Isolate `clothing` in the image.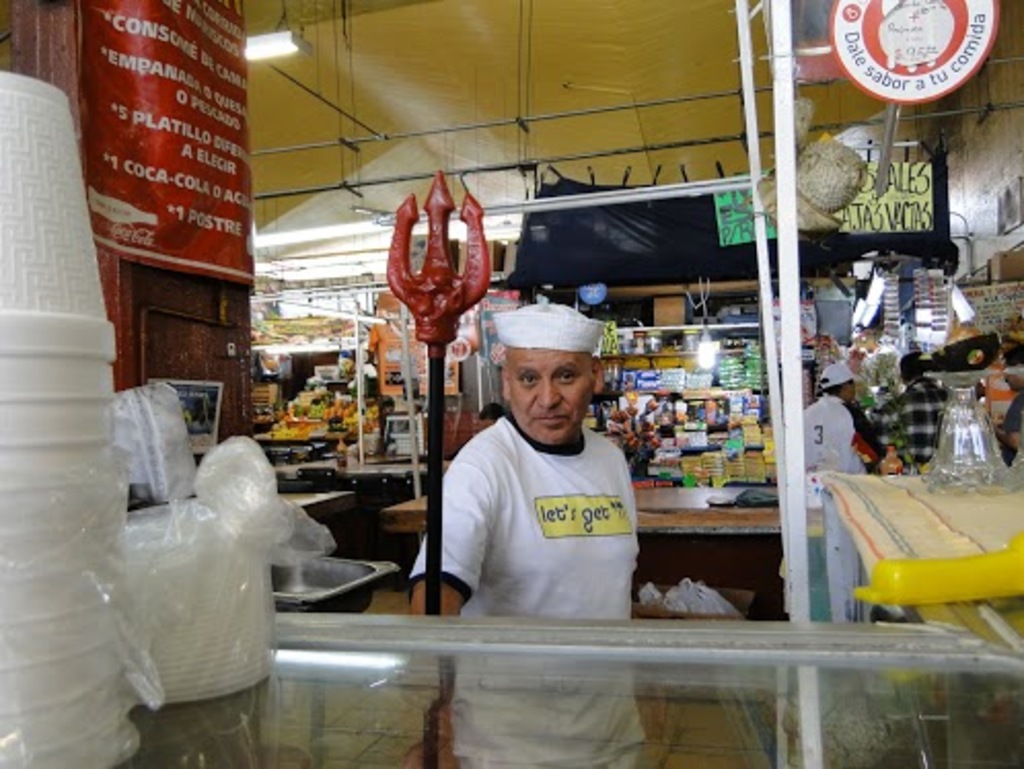
Isolated region: left=796, top=389, right=866, bottom=473.
